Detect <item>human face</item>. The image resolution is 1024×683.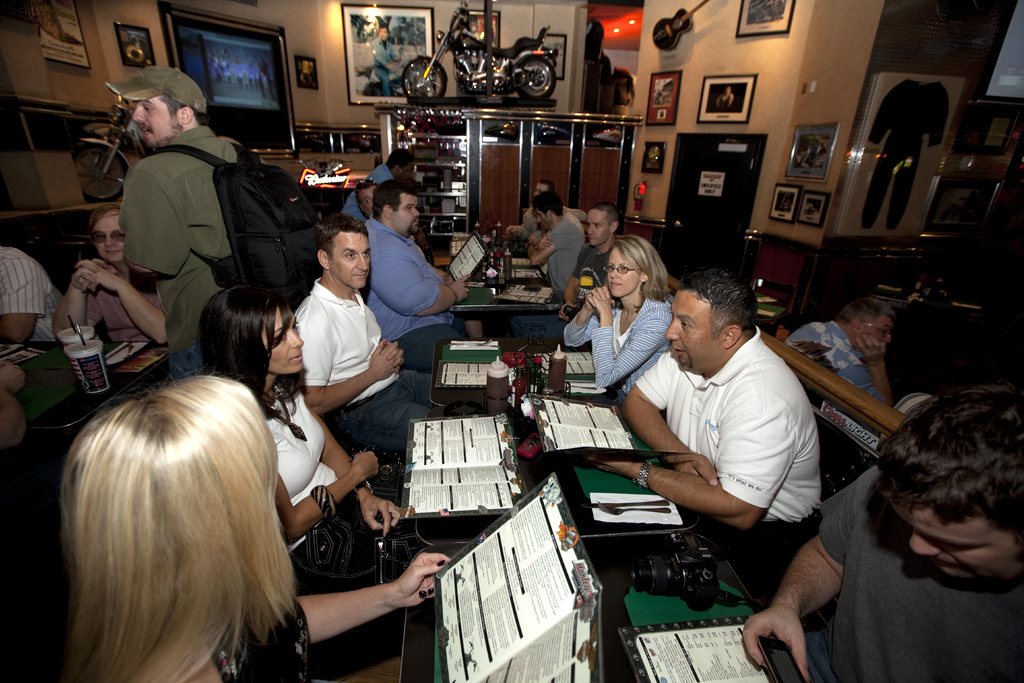
{"left": 587, "top": 210, "right": 611, "bottom": 245}.
